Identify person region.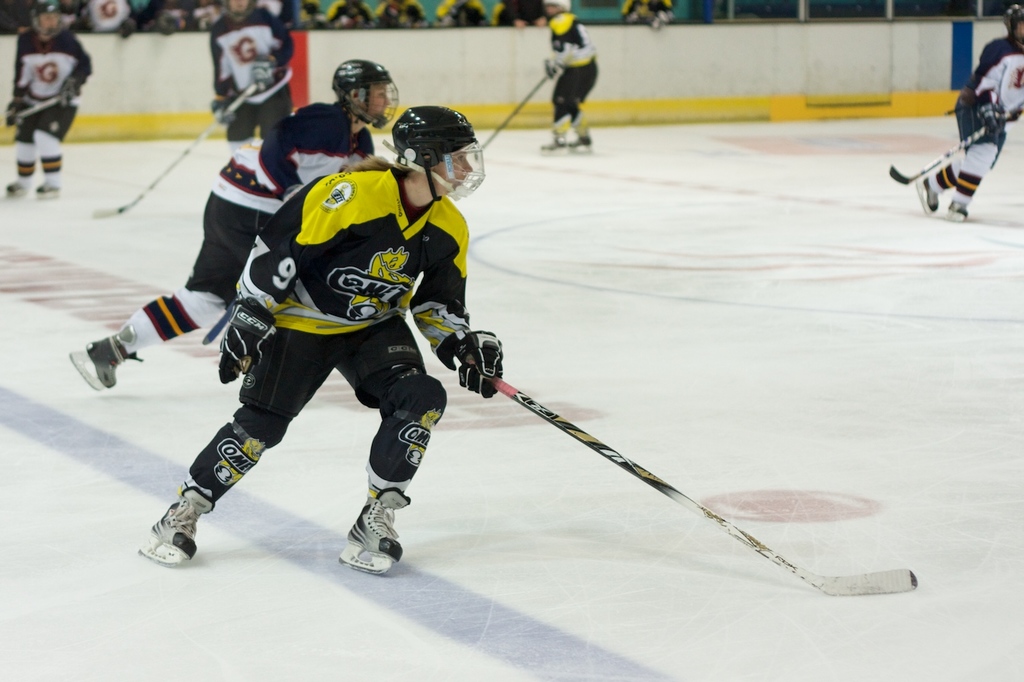
Region: [x1=207, y1=0, x2=292, y2=145].
